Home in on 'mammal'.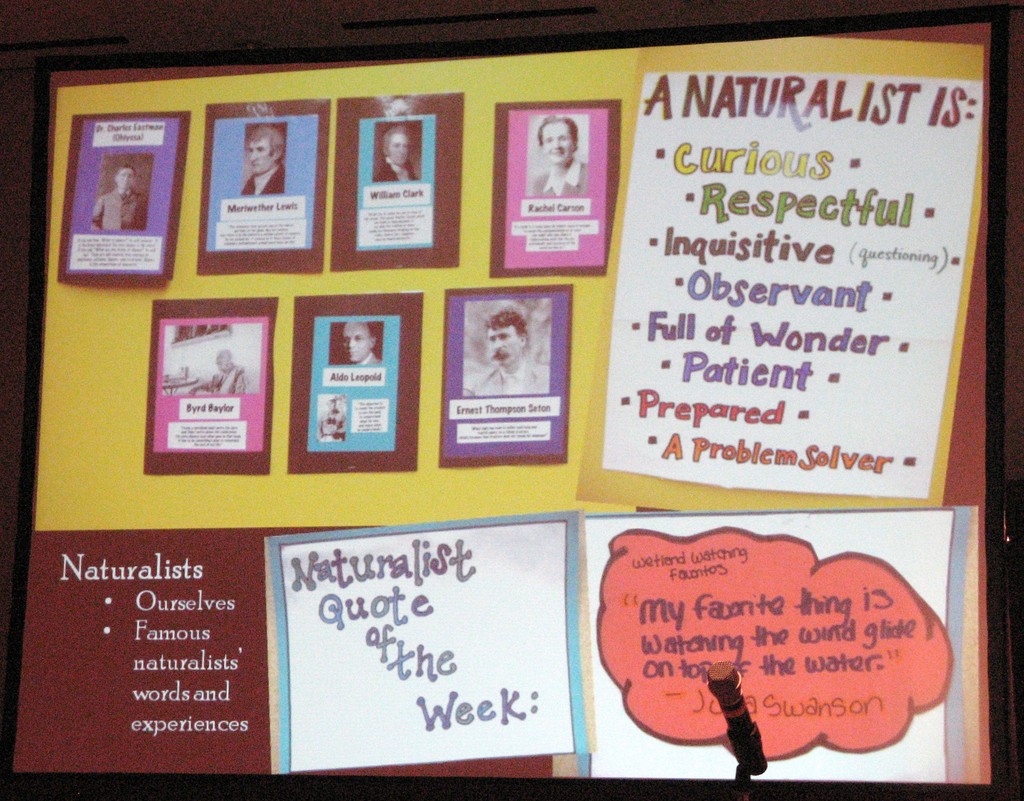
Homed in at detection(190, 348, 250, 390).
